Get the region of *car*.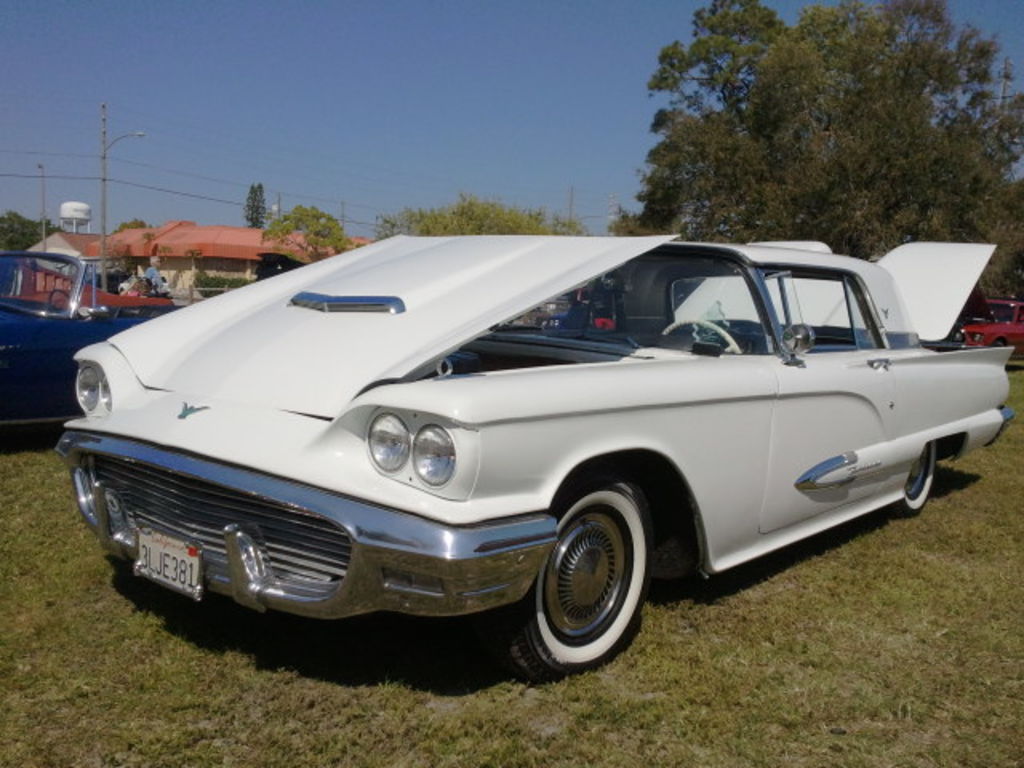
960 298 1022 354.
